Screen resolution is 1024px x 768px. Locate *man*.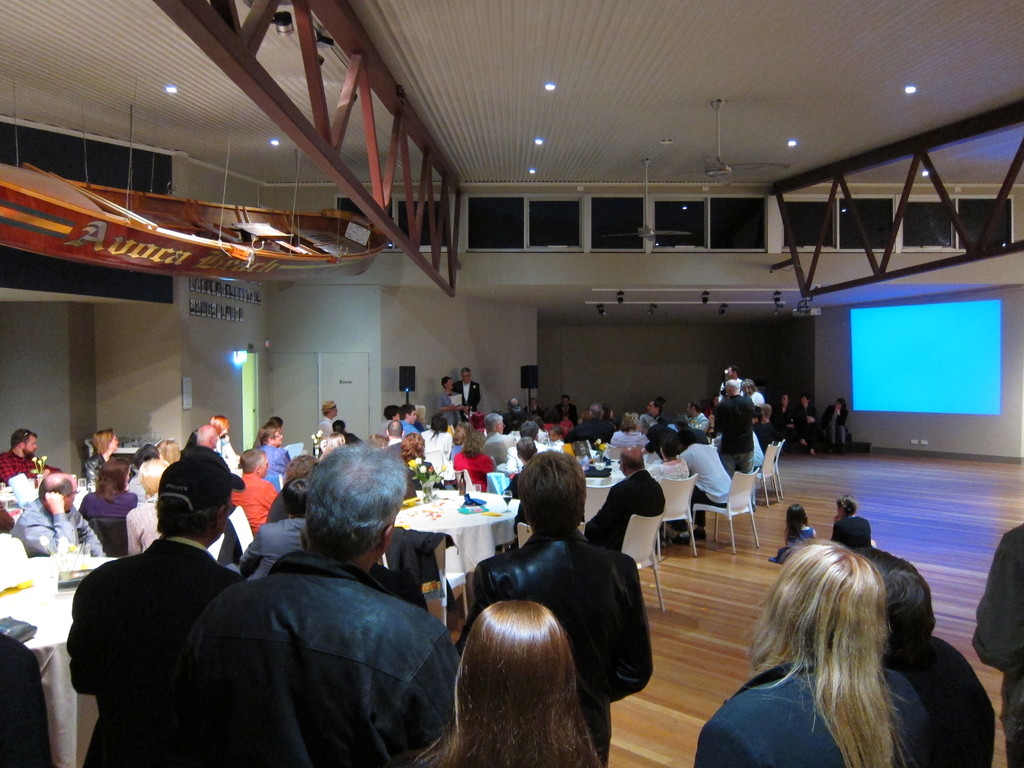
x1=227 y1=448 x2=278 y2=534.
